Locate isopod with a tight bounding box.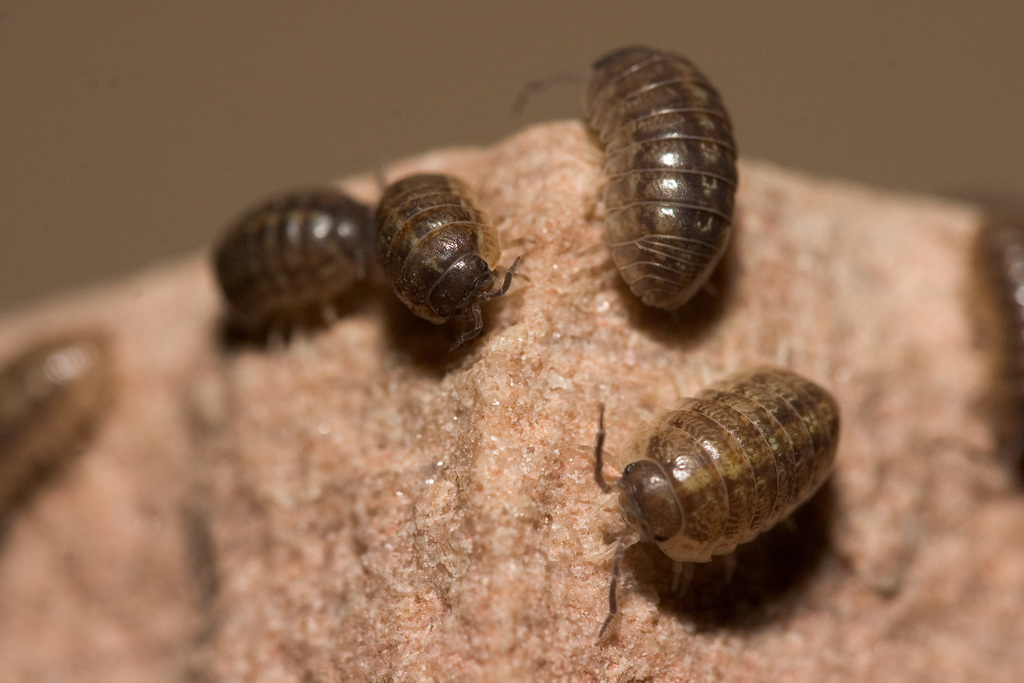
<box>210,190,383,350</box>.
